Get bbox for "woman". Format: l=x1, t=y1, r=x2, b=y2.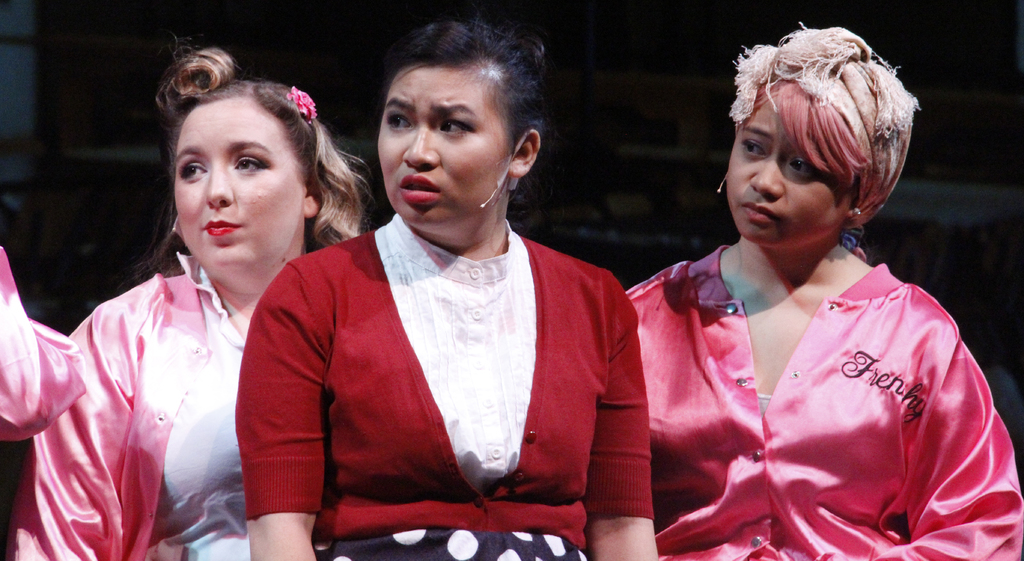
l=594, t=19, r=992, b=545.
